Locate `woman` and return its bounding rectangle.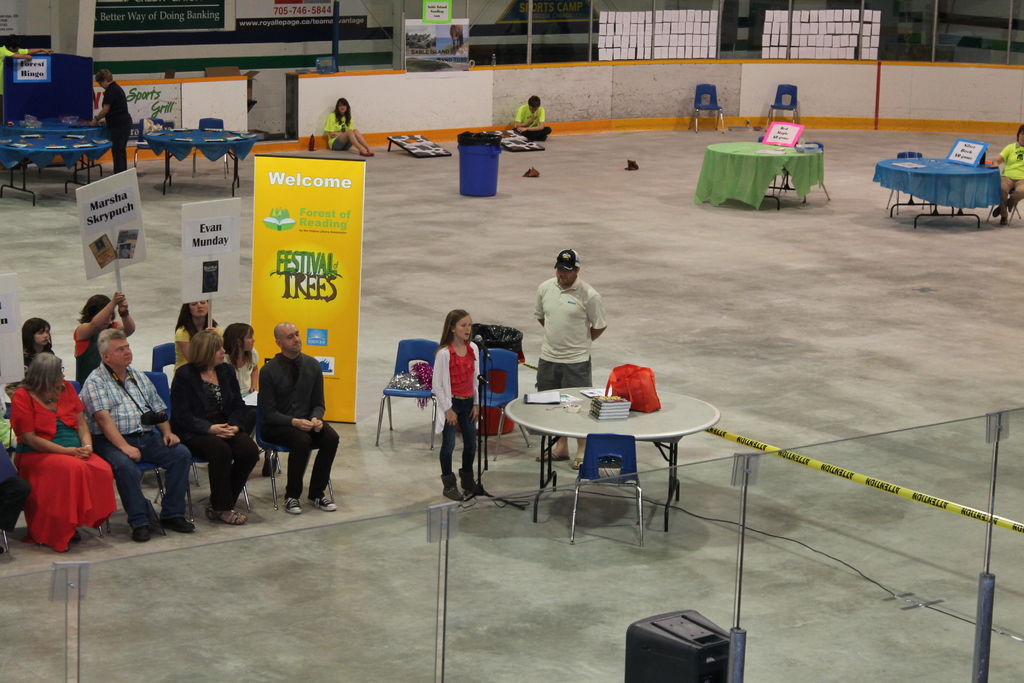
(left=11, top=355, right=124, bottom=554).
